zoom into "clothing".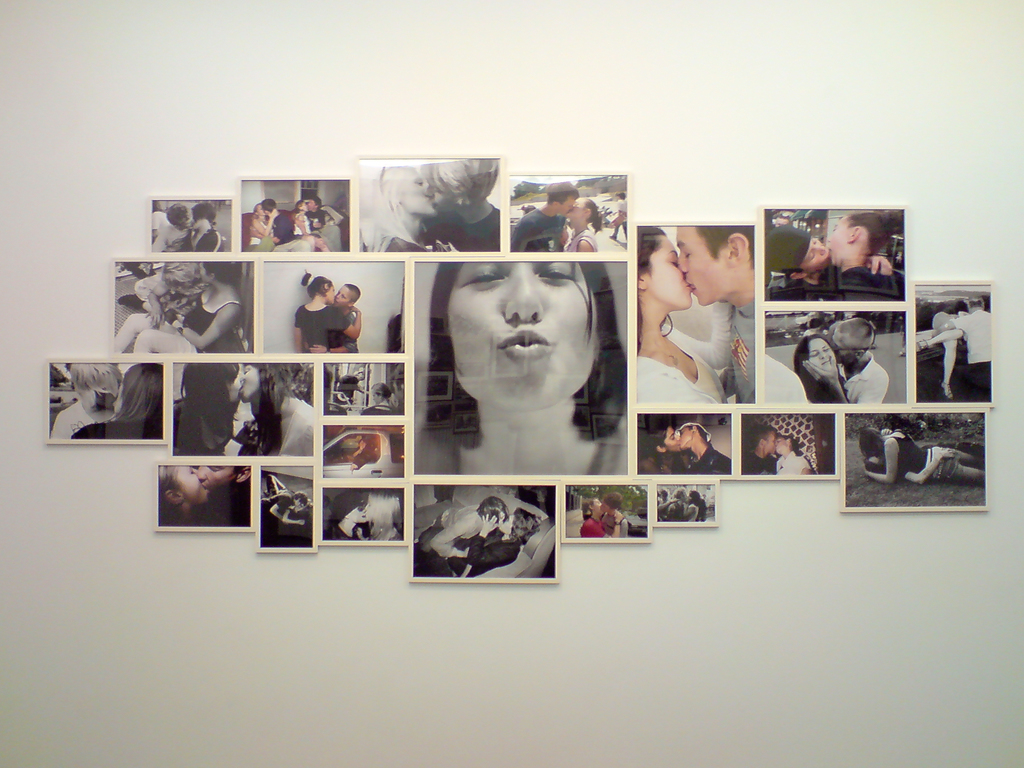
Zoom target: crop(583, 522, 604, 536).
